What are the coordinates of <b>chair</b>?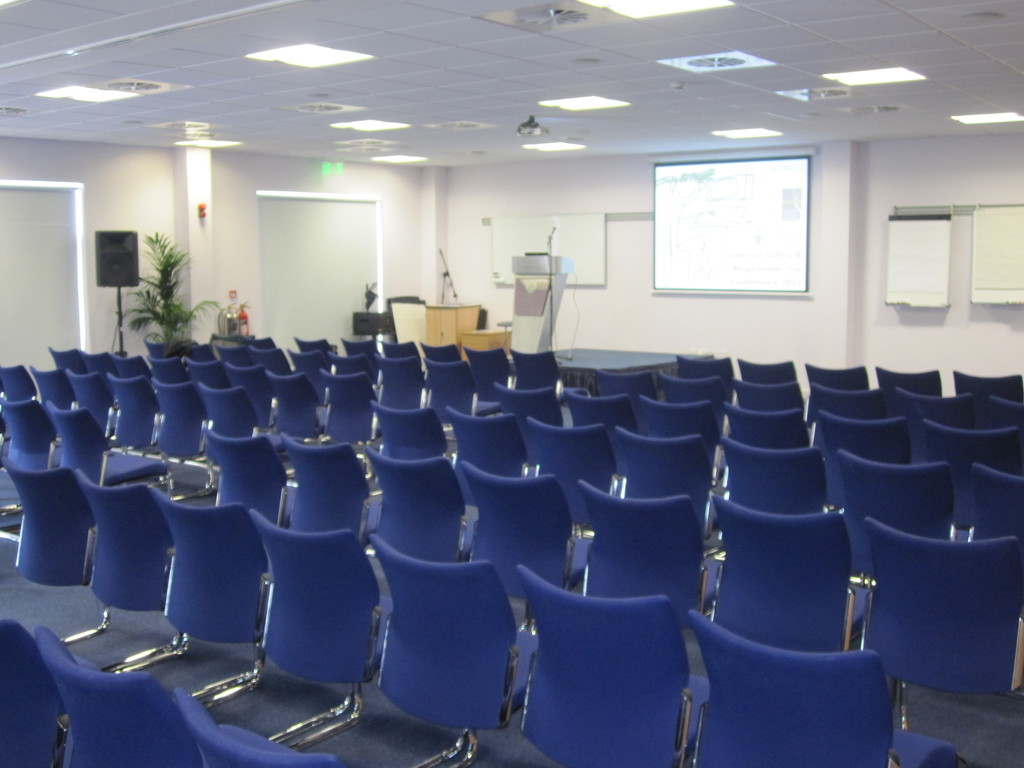
bbox(686, 610, 959, 767).
